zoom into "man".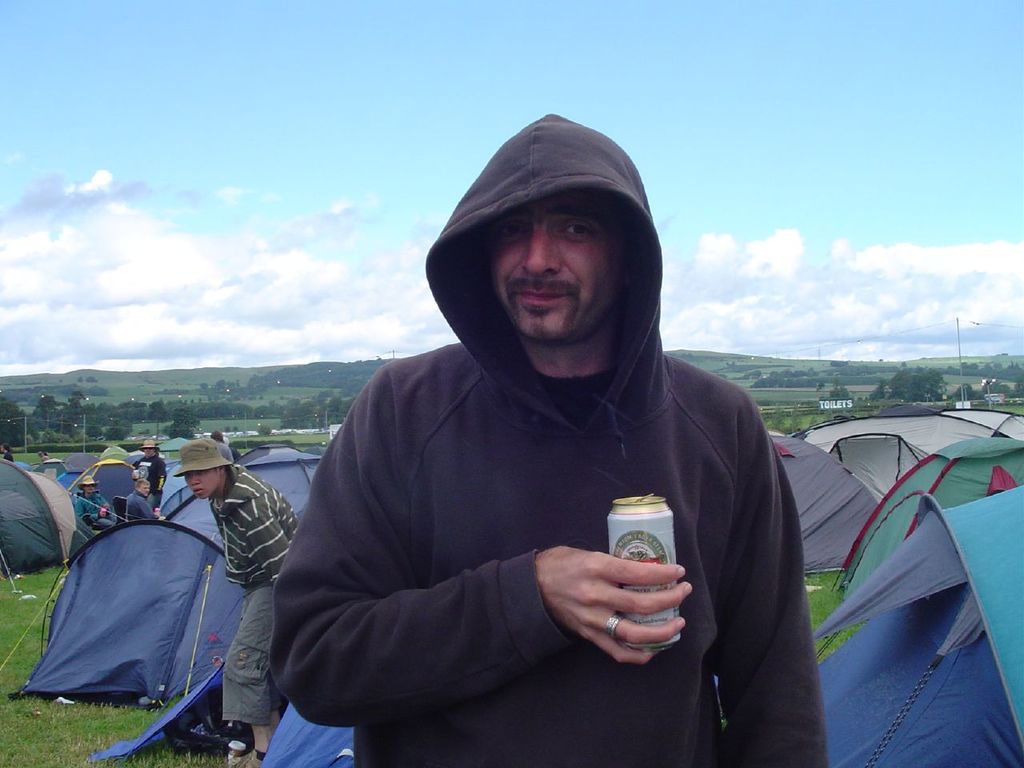
Zoom target: [214, 430, 238, 461].
